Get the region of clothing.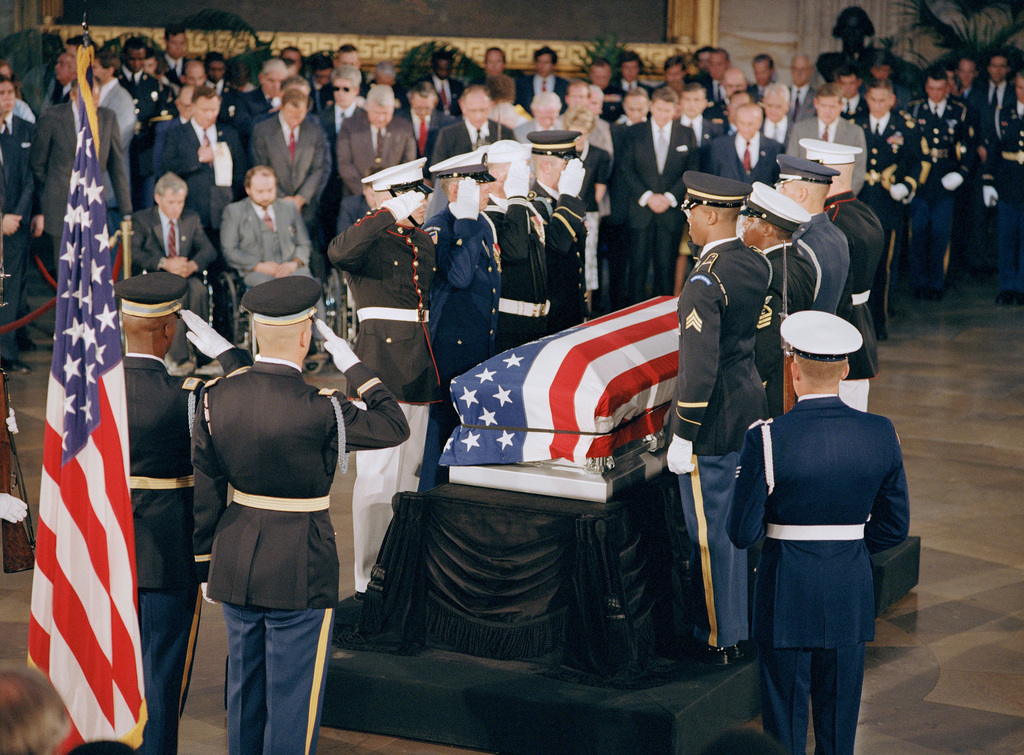
726/343/915/729.
